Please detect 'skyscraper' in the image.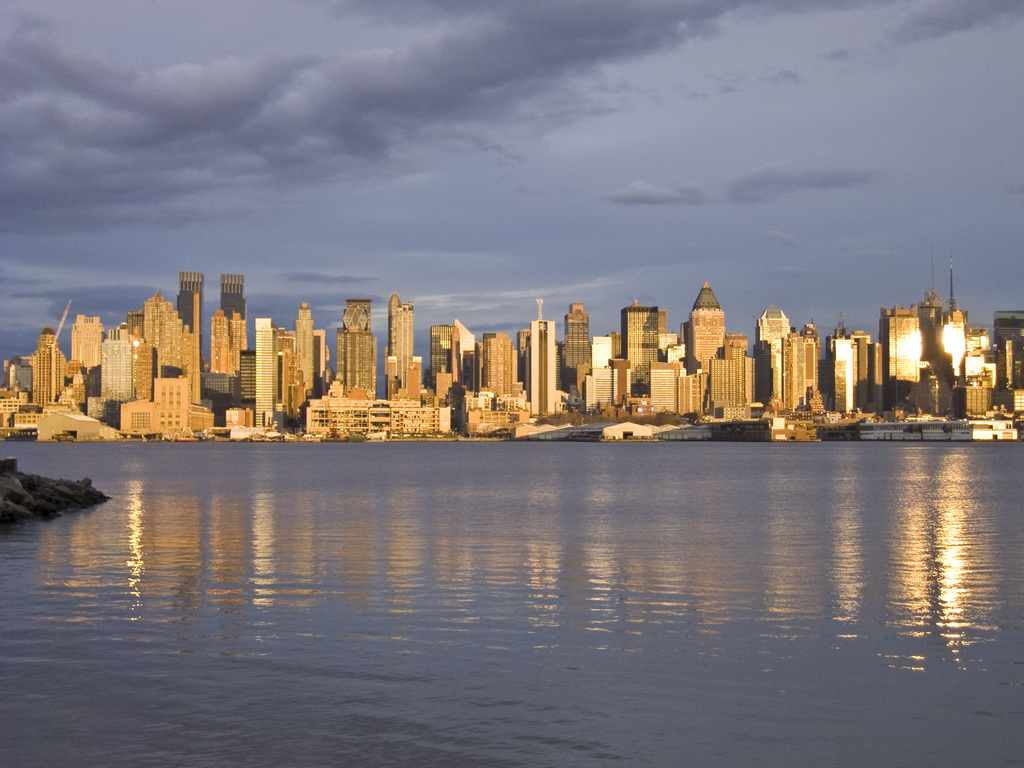
(x1=294, y1=300, x2=321, y2=404).
